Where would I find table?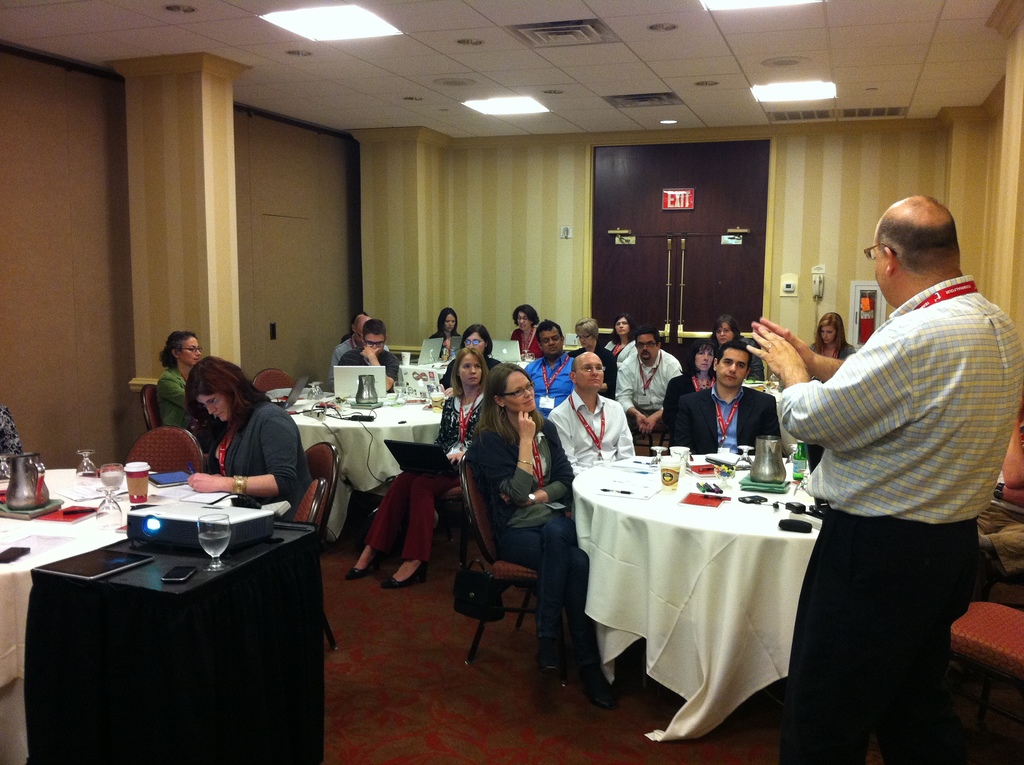
At 0:462:127:764.
